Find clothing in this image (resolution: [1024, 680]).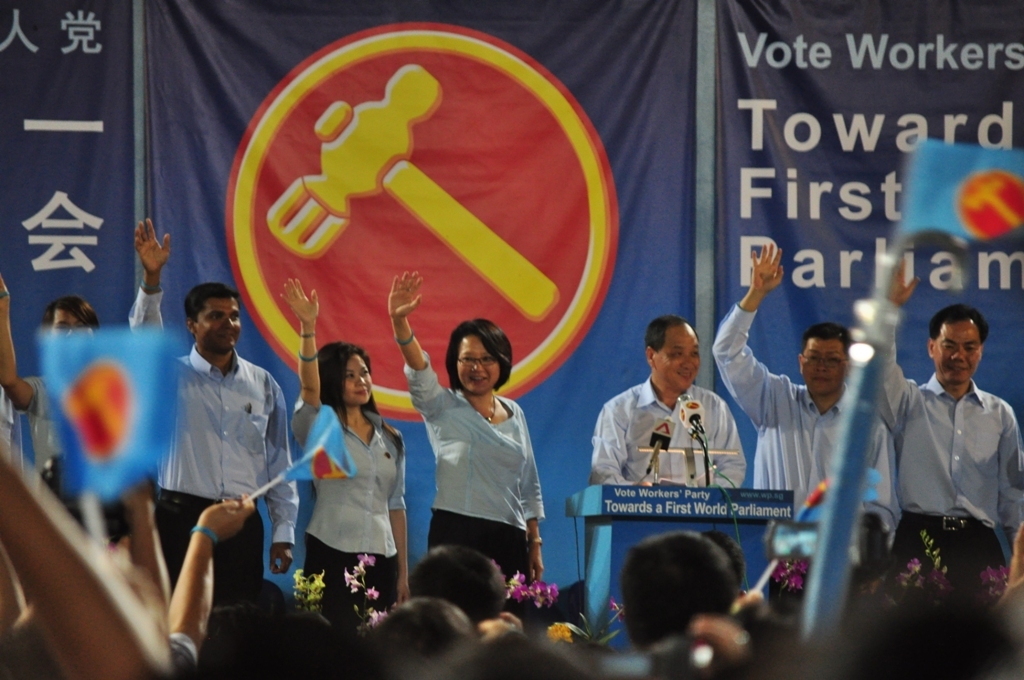
bbox(287, 386, 401, 599).
